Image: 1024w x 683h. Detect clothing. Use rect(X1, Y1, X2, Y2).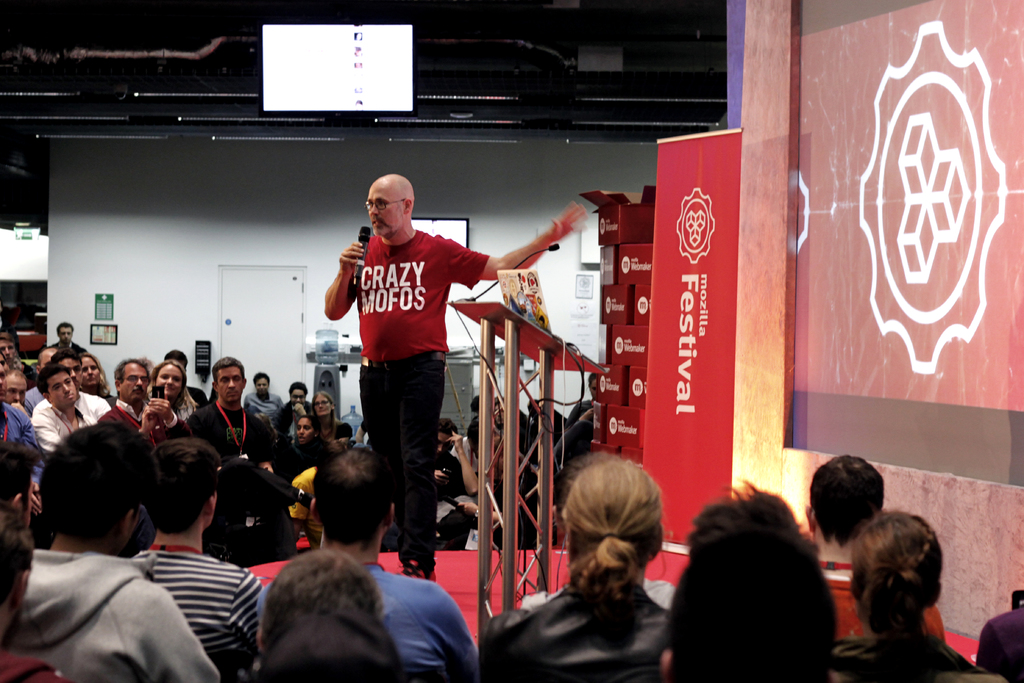
rect(31, 392, 109, 456).
